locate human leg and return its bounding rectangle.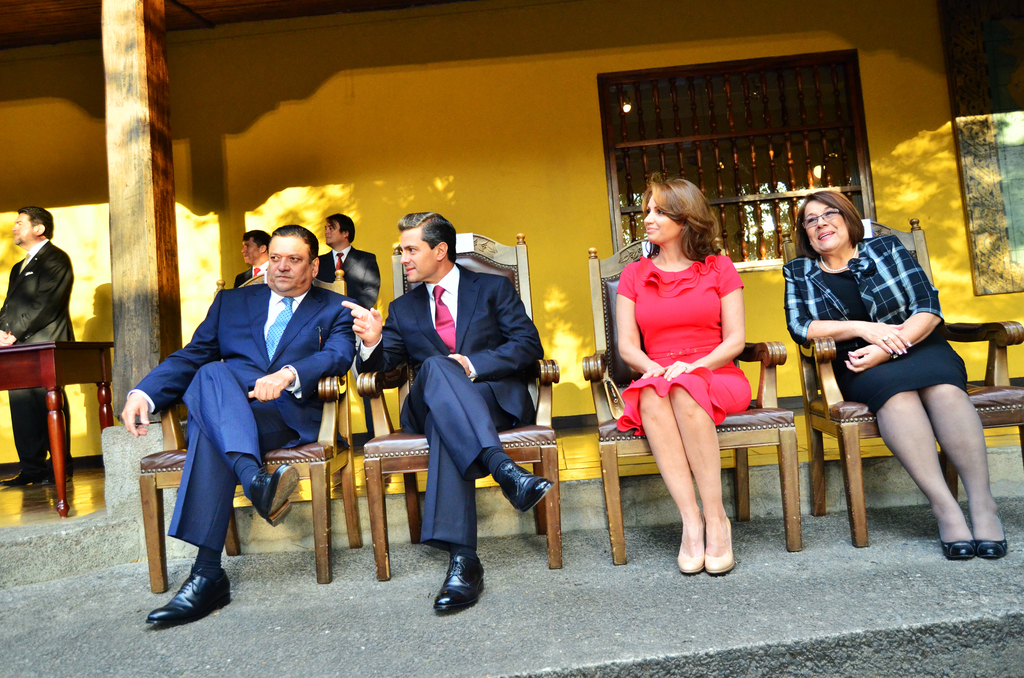
x1=664, y1=373, x2=736, y2=572.
